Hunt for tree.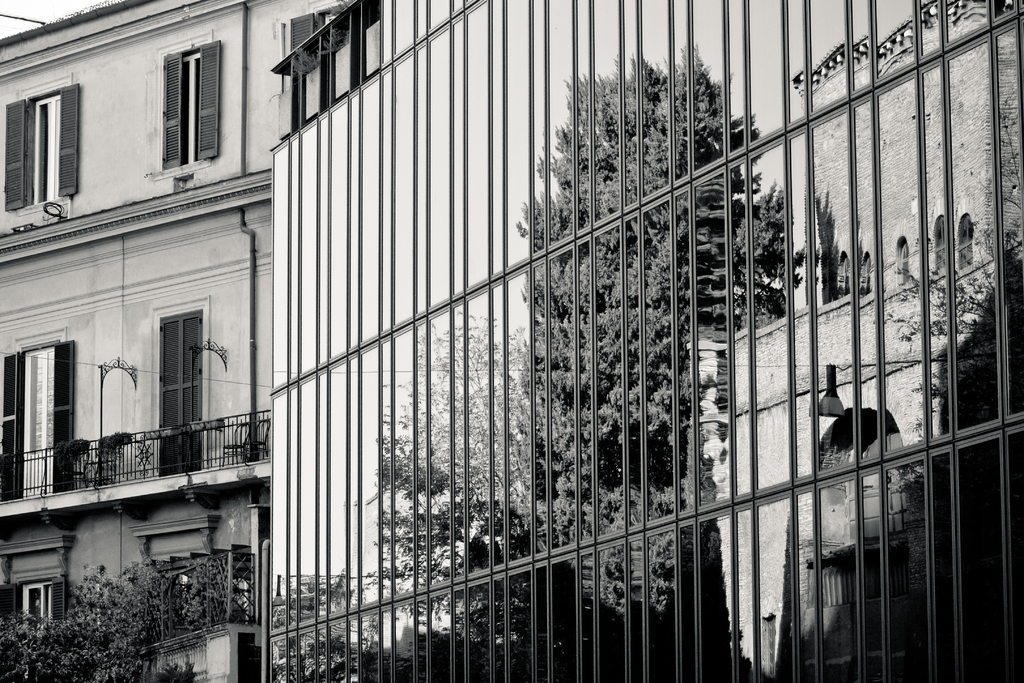
Hunted down at (left=506, top=39, right=817, bottom=682).
